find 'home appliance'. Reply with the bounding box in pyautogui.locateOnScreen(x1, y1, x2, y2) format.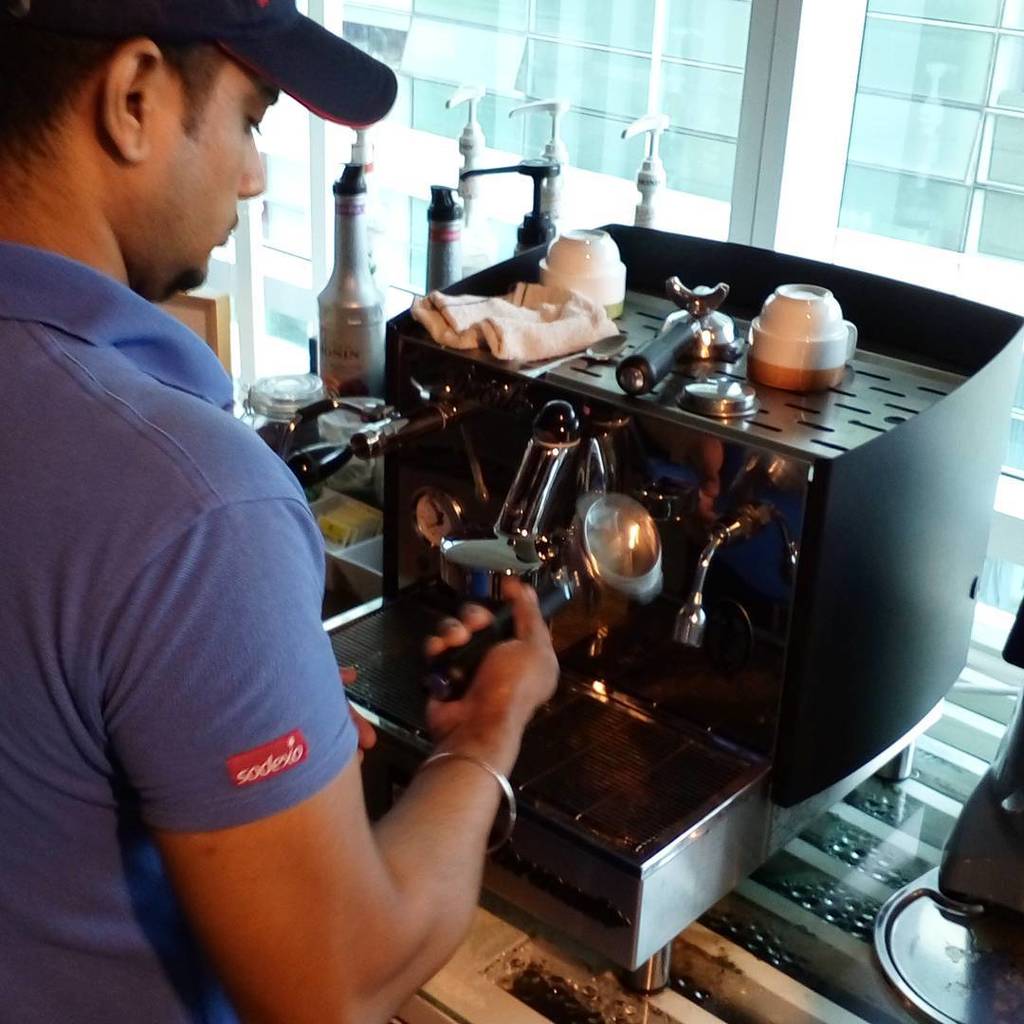
pyautogui.locateOnScreen(279, 172, 931, 1023).
